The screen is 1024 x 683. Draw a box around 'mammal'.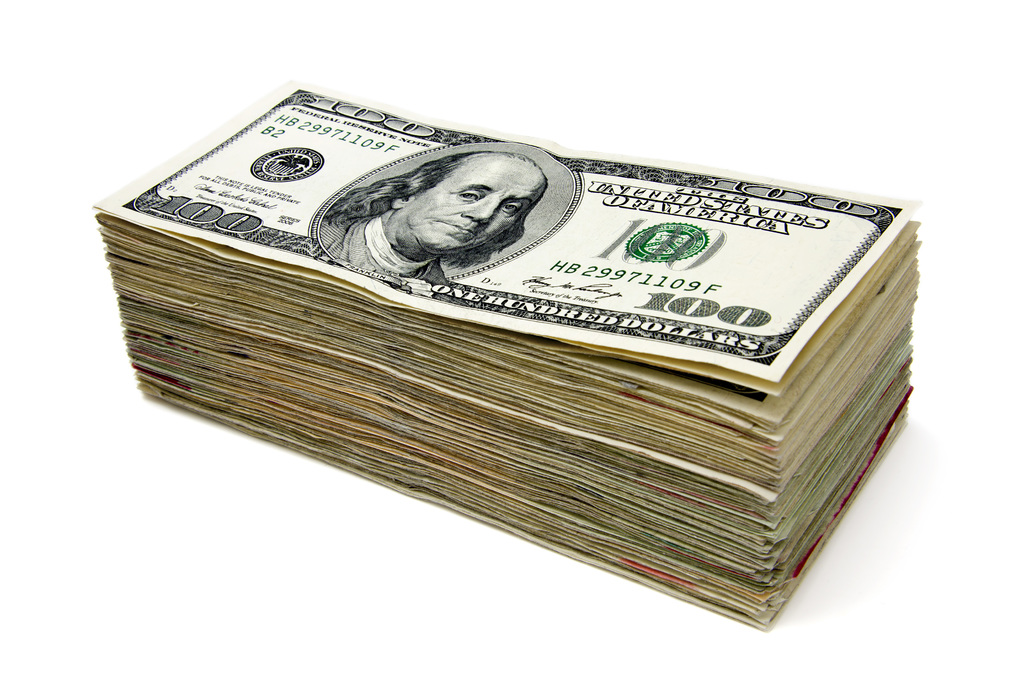
{"left": 324, "top": 129, "right": 574, "bottom": 283}.
